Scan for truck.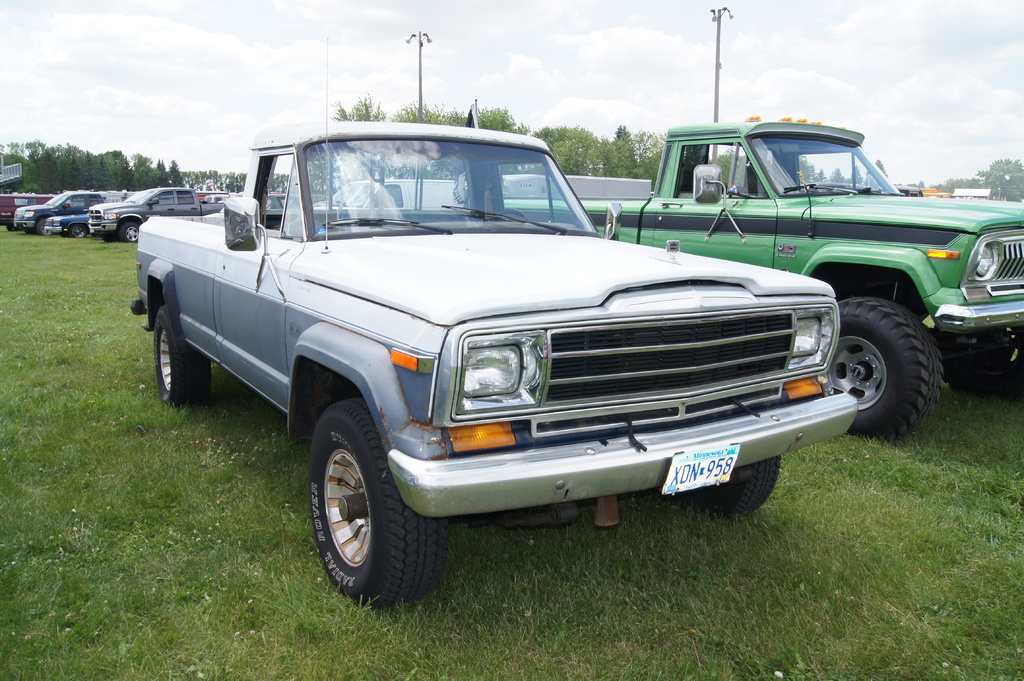
Scan result: 81, 182, 219, 241.
